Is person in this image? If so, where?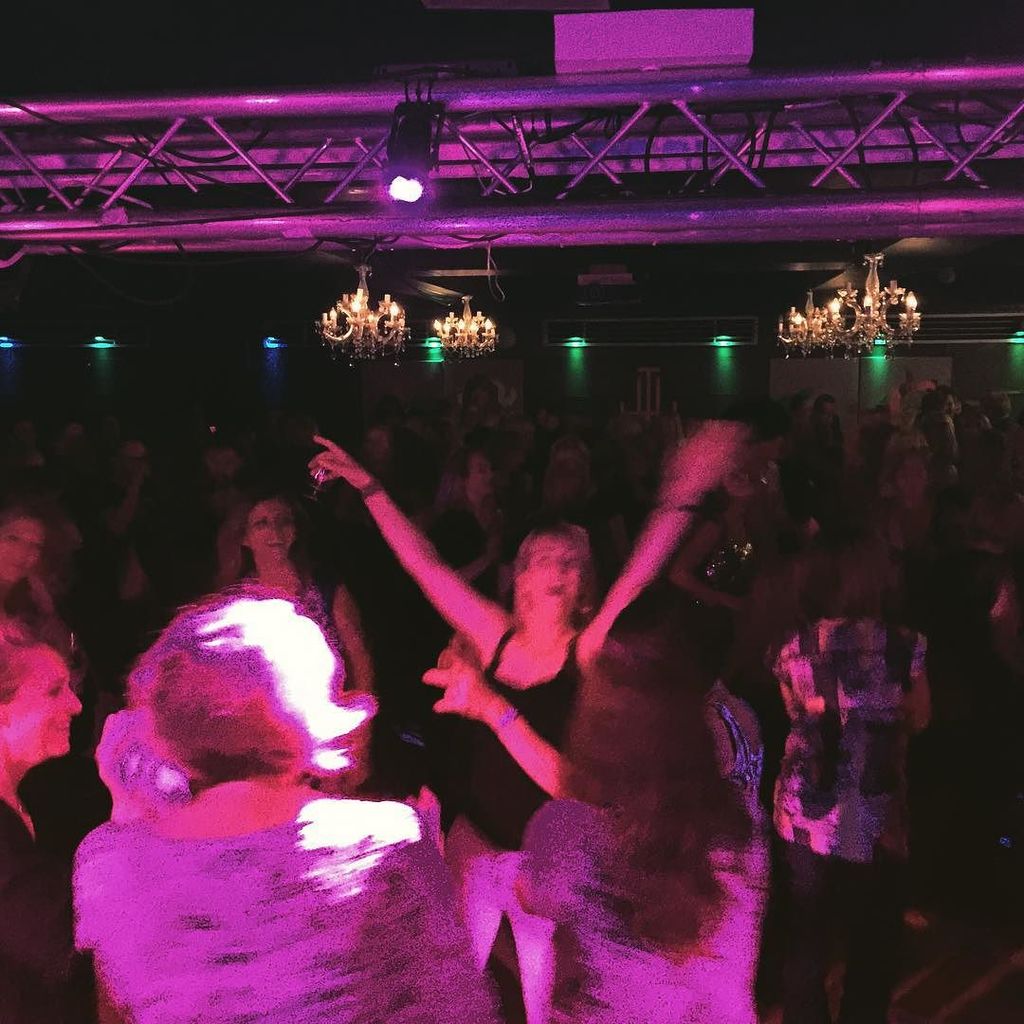
Yes, at x1=311, y1=423, x2=740, y2=840.
